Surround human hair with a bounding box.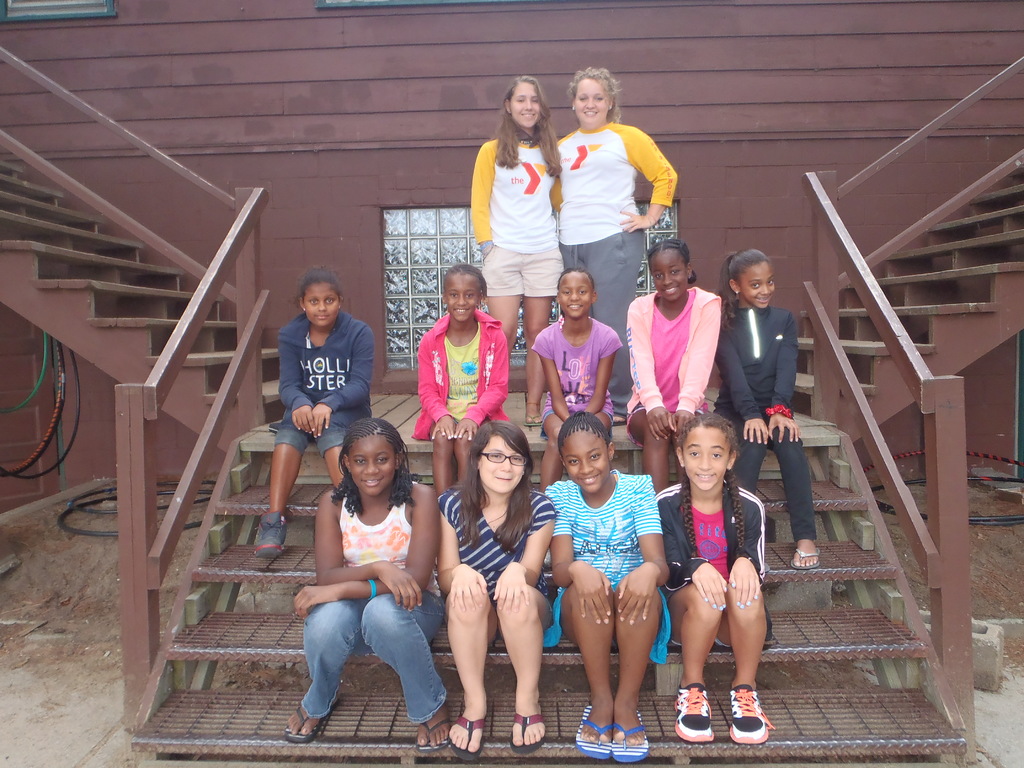
(568, 67, 622, 127).
